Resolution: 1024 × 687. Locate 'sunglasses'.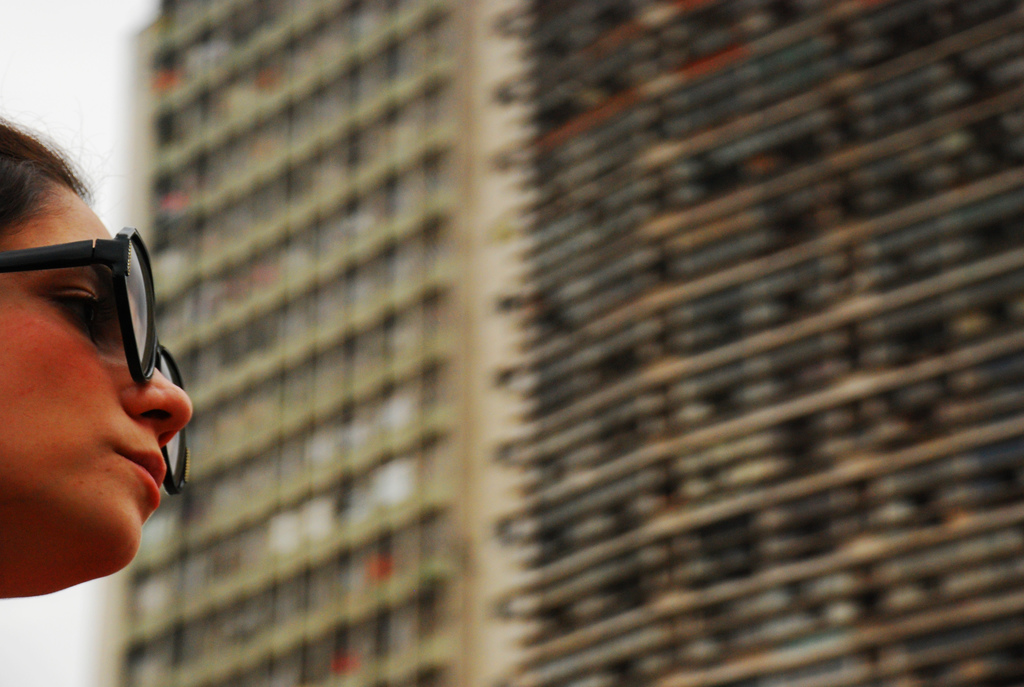
{"left": 0, "top": 224, "right": 192, "bottom": 502}.
